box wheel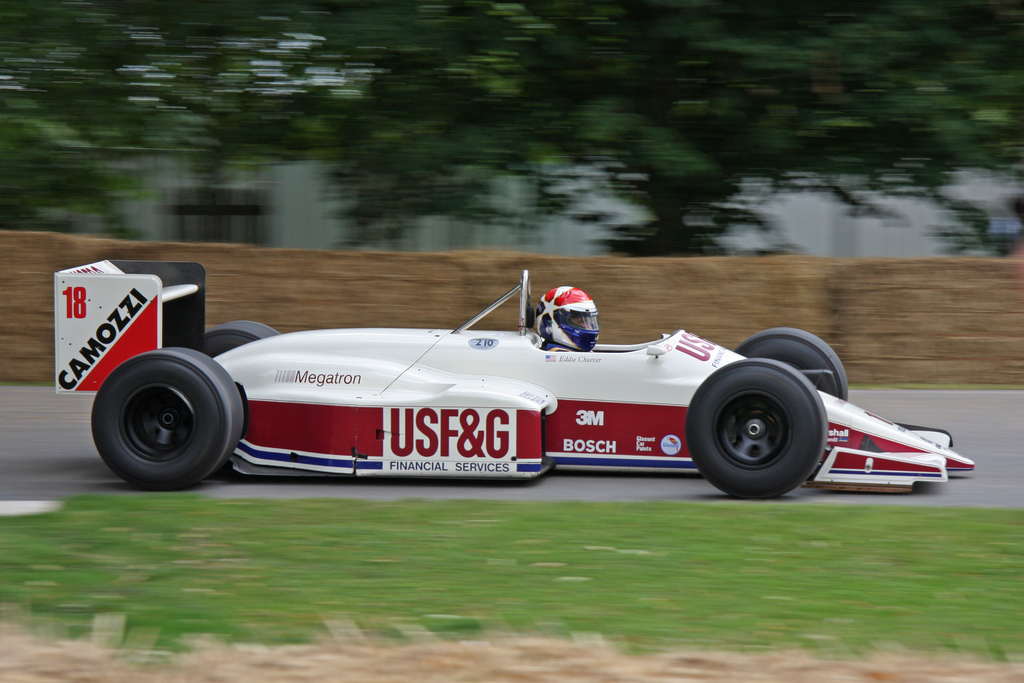
bbox=(205, 319, 280, 358)
